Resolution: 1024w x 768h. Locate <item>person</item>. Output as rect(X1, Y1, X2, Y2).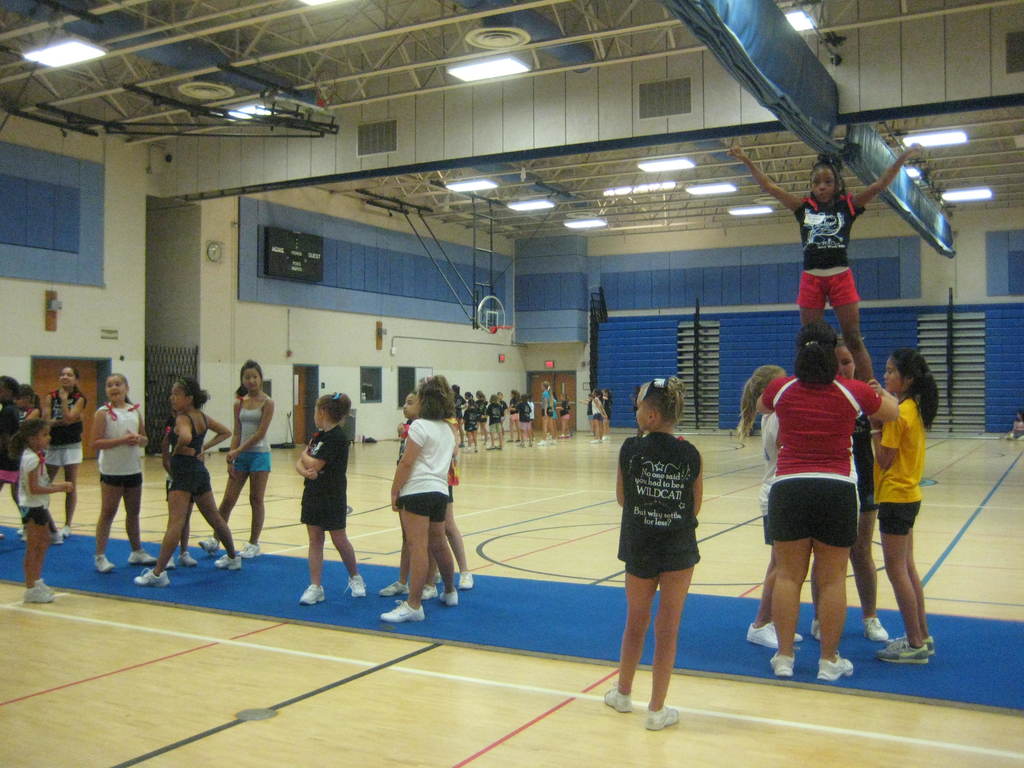
rect(619, 379, 702, 735).
